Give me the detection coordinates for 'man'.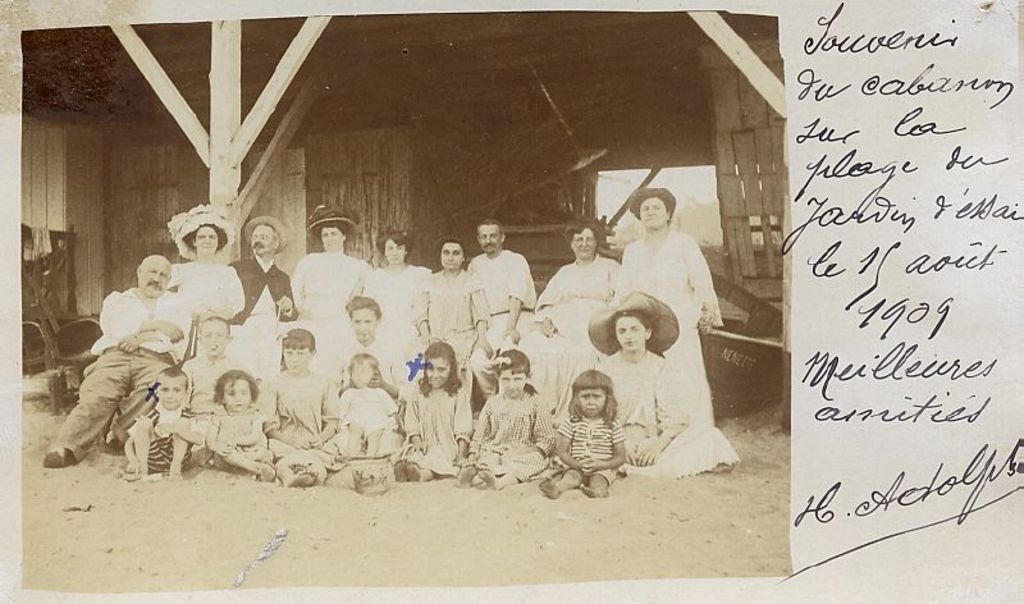
218, 219, 292, 413.
